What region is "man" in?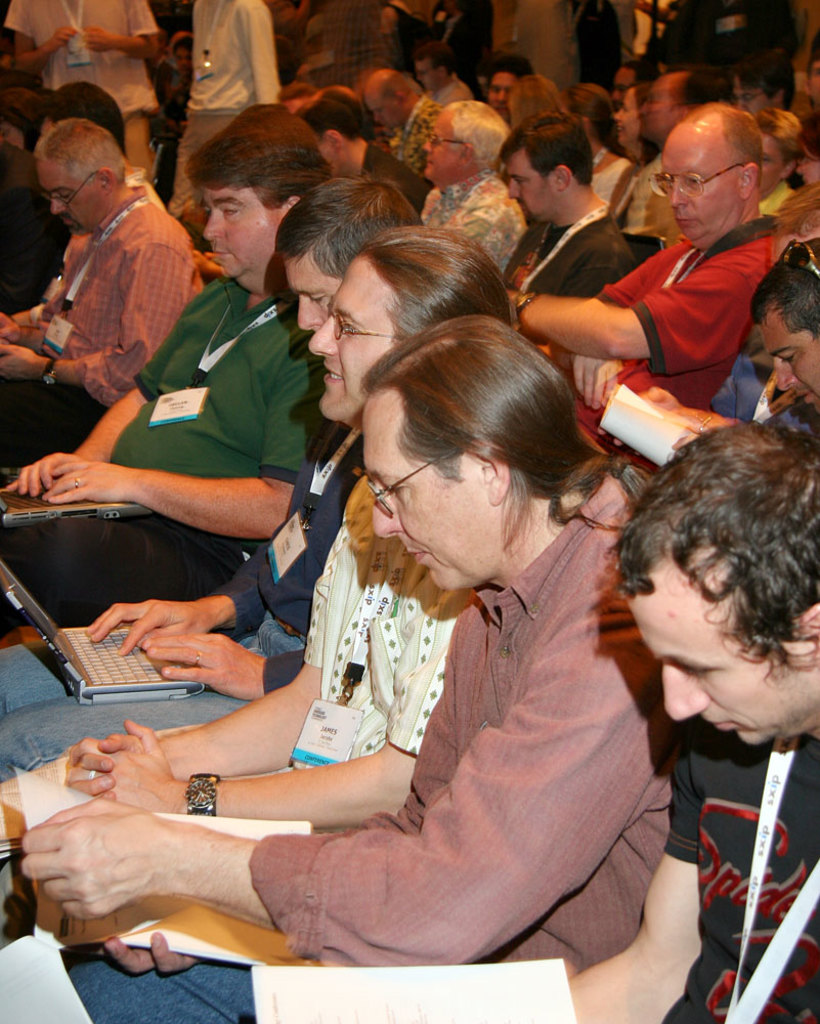
BBox(0, 311, 653, 1023).
